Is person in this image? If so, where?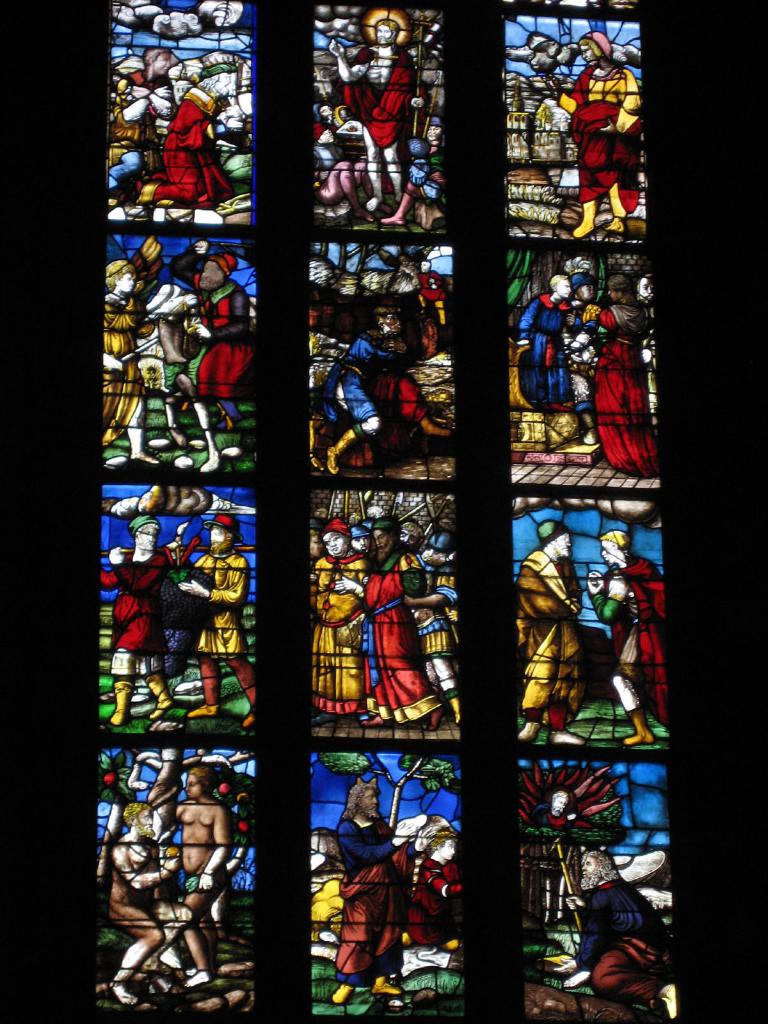
Yes, at [328, 17, 432, 209].
